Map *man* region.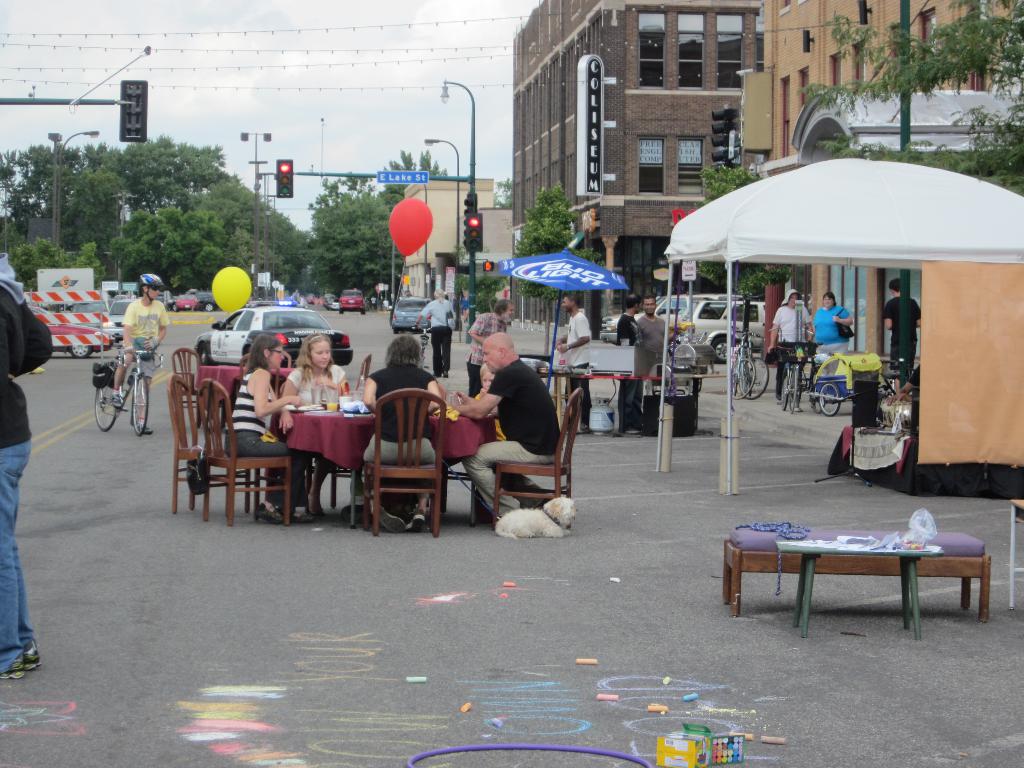
Mapped to BBox(0, 252, 56, 680).
